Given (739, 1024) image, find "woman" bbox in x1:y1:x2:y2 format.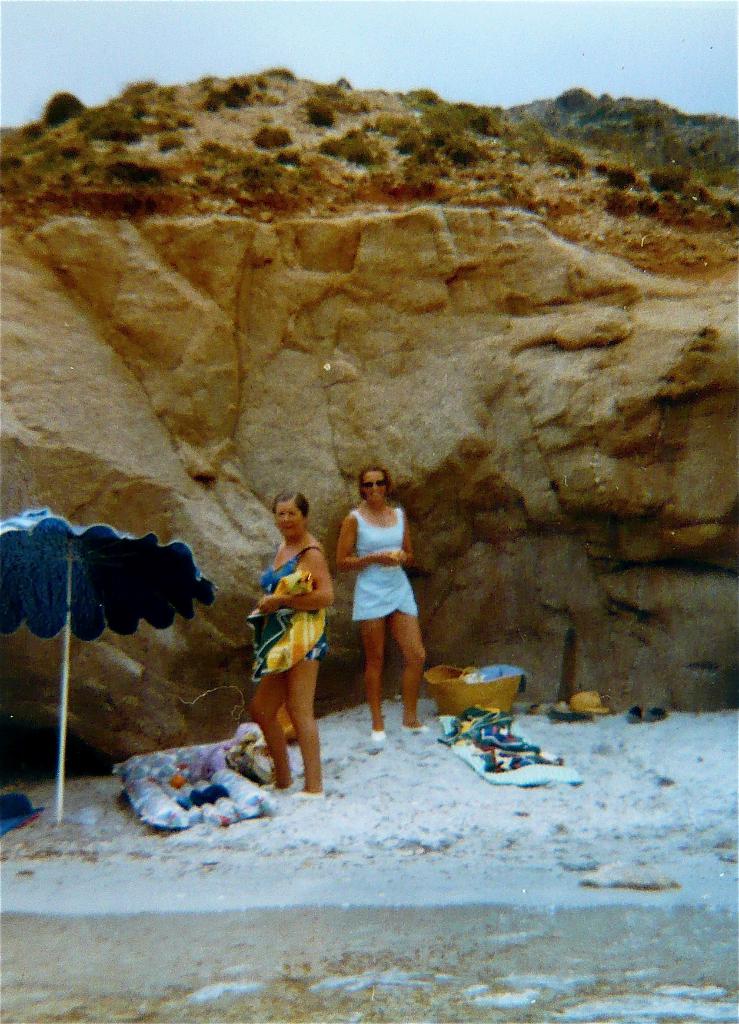
247:492:351:801.
